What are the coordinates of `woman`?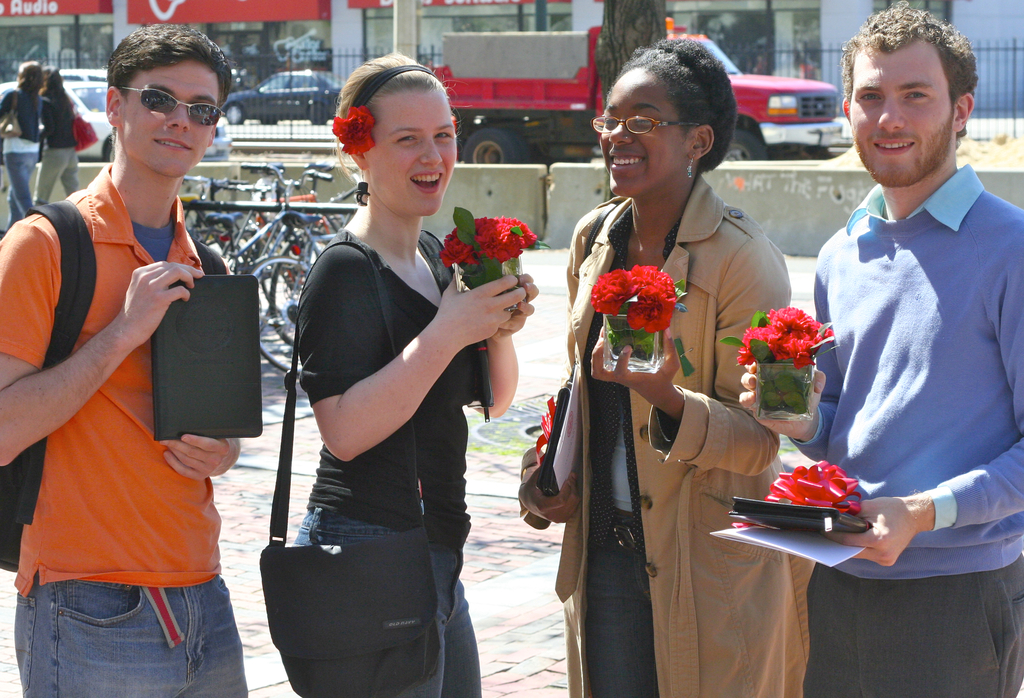
crop(0, 67, 40, 235).
